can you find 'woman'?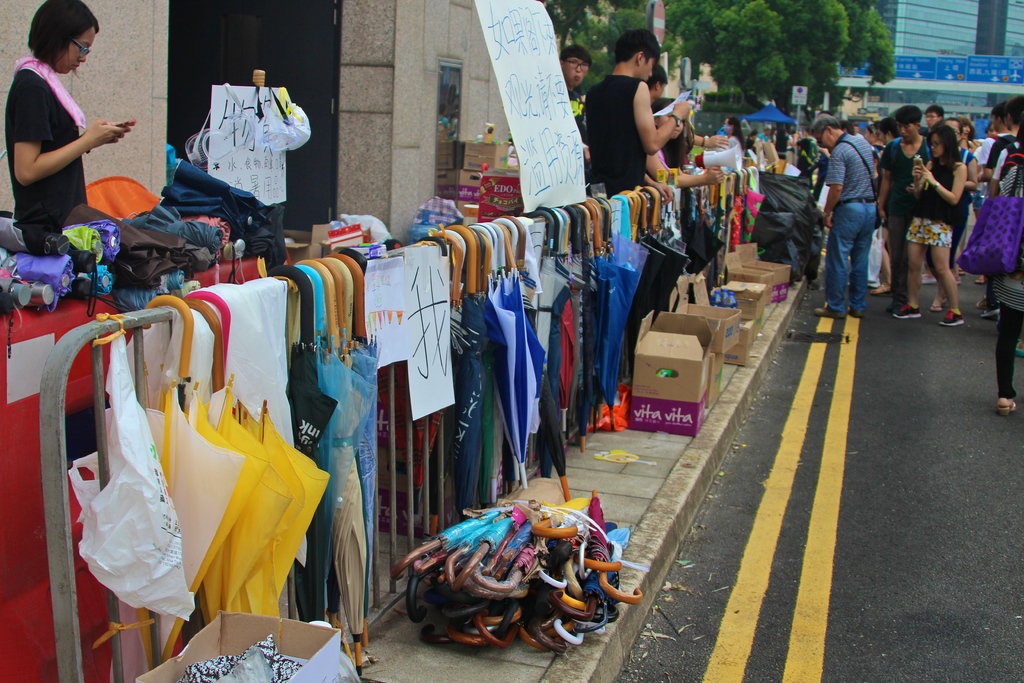
Yes, bounding box: <box>653,97,723,190</box>.
